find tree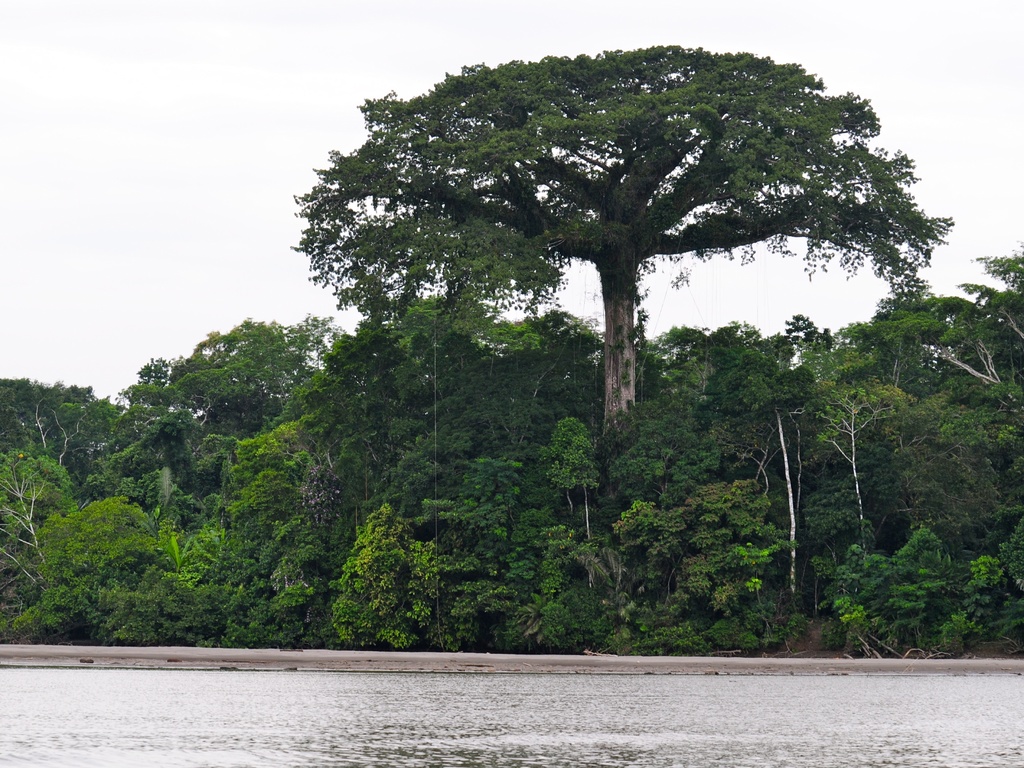
bbox=(106, 313, 339, 660)
